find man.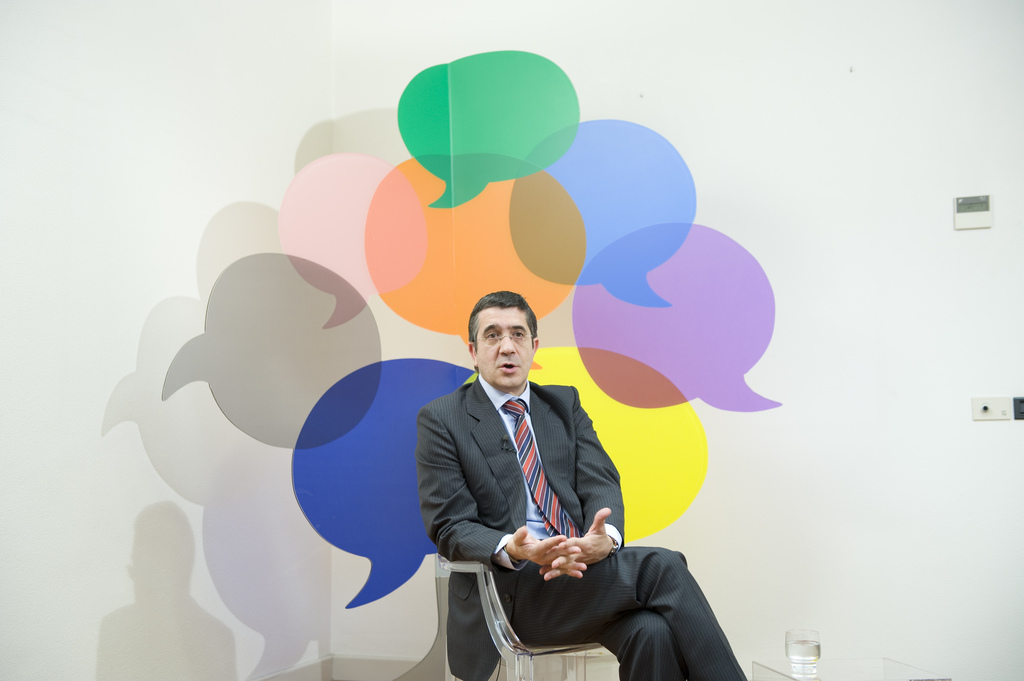
(left=417, top=291, right=753, bottom=680).
